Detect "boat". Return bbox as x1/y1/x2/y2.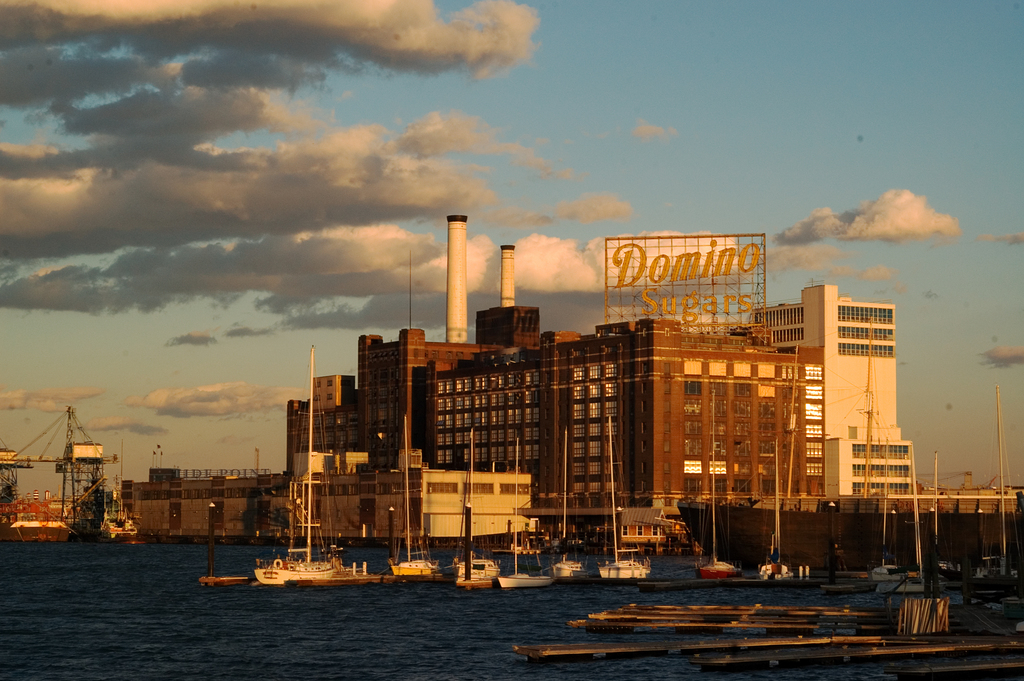
8/385/133/551.
